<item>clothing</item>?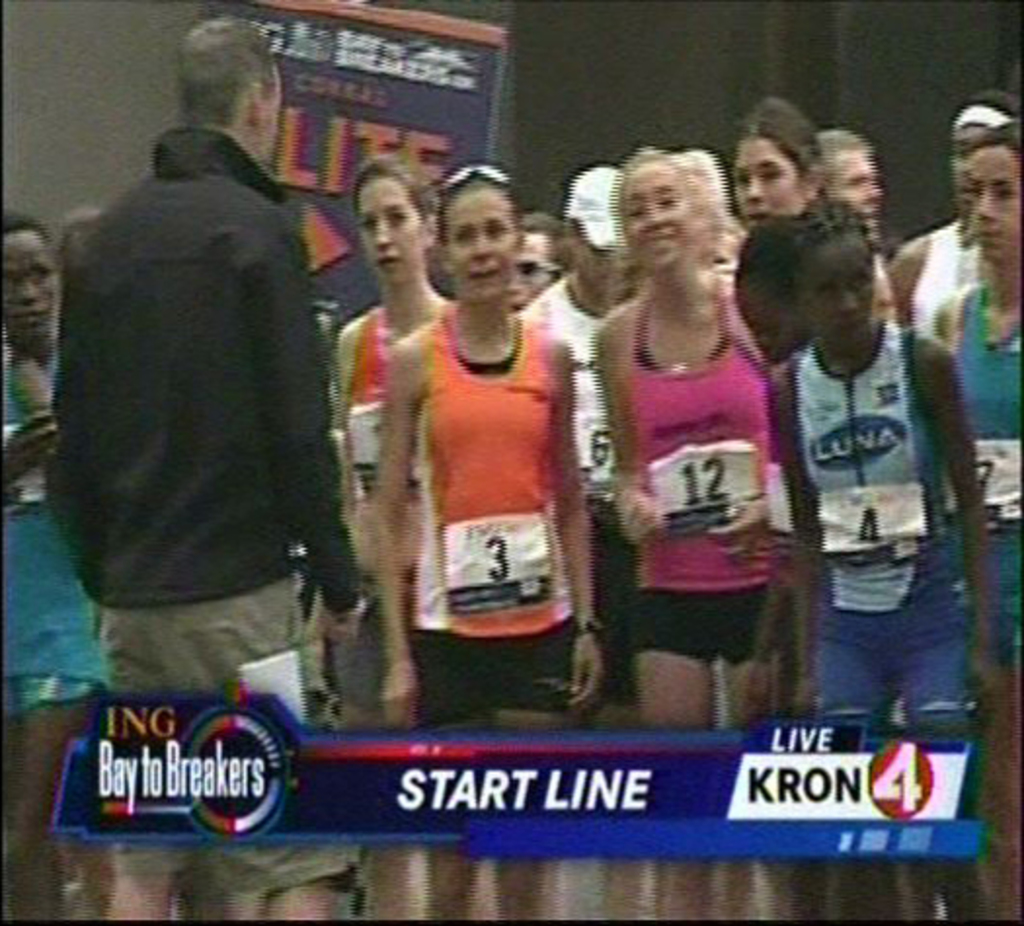
<region>776, 337, 987, 729</region>
